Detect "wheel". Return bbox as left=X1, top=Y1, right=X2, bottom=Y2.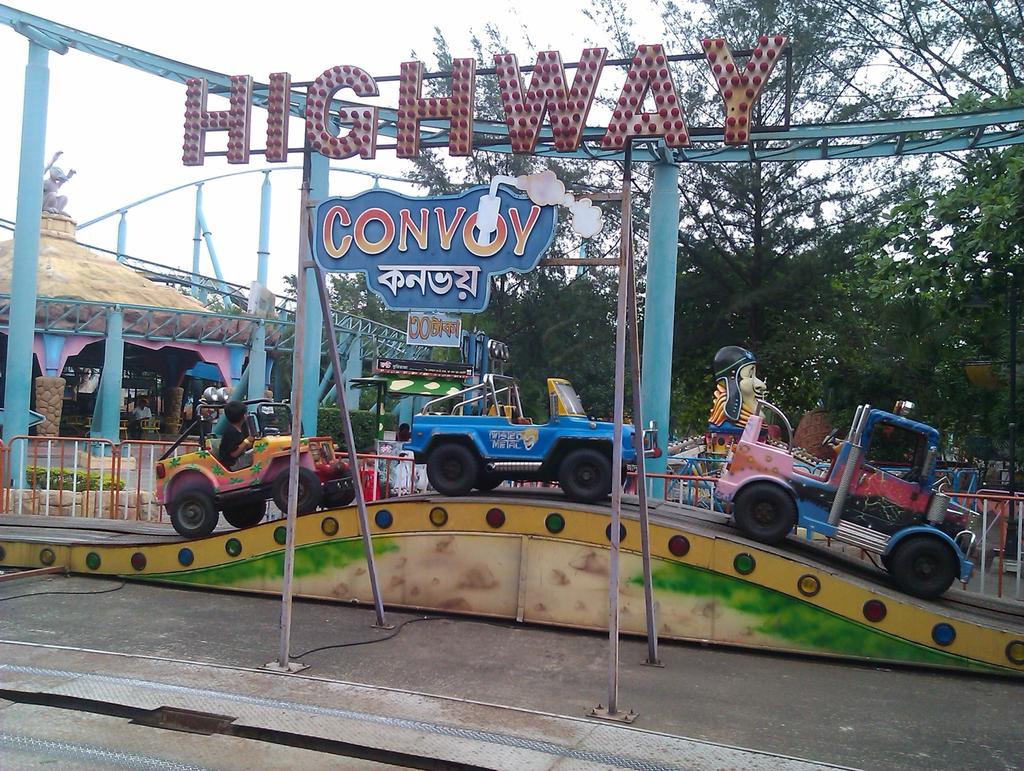
left=557, top=449, right=614, bottom=508.
